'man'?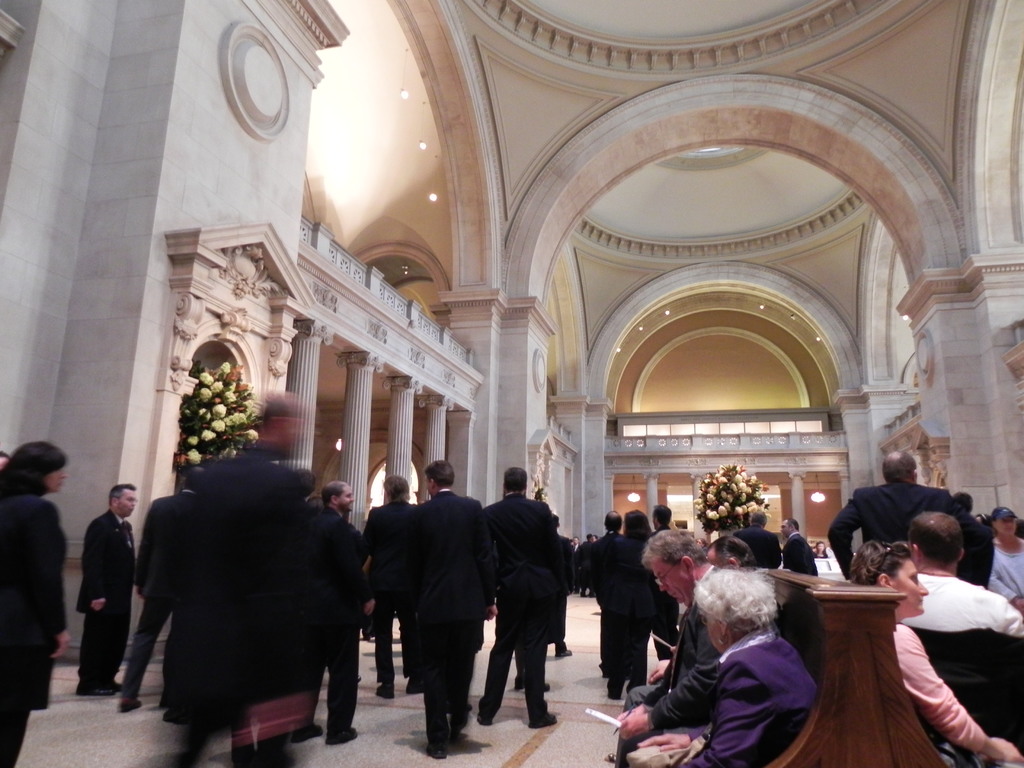
x1=709 y1=534 x2=756 y2=573
